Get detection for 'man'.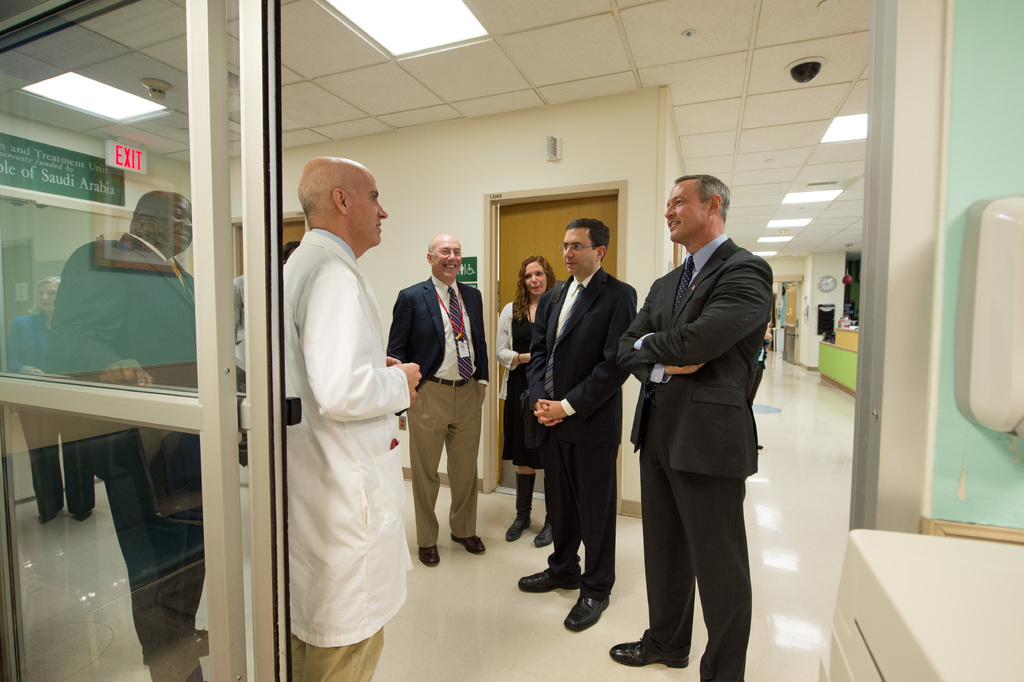
Detection: 264 154 422 681.
